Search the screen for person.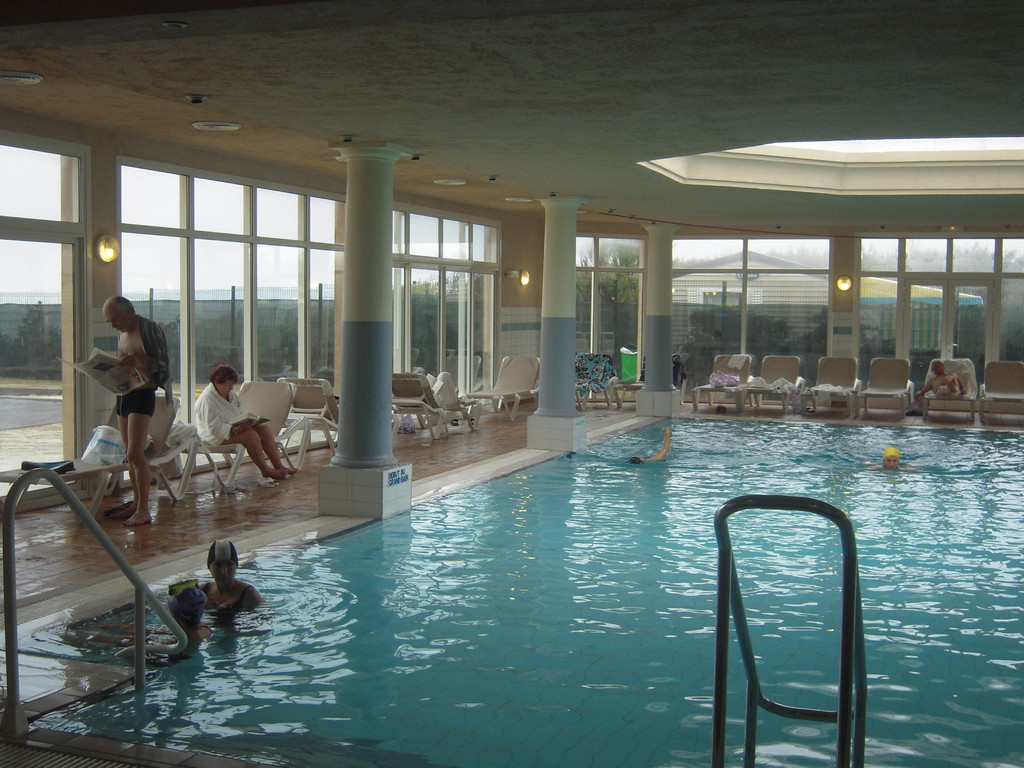
Found at BBox(195, 359, 298, 479).
